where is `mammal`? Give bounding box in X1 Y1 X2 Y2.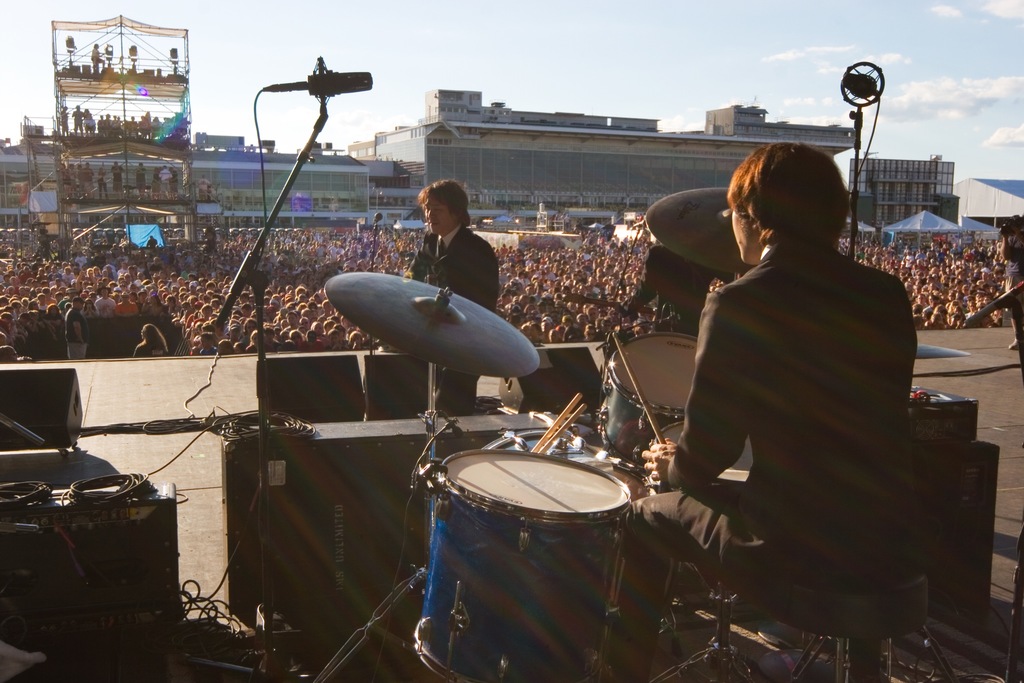
83 161 96 198.
